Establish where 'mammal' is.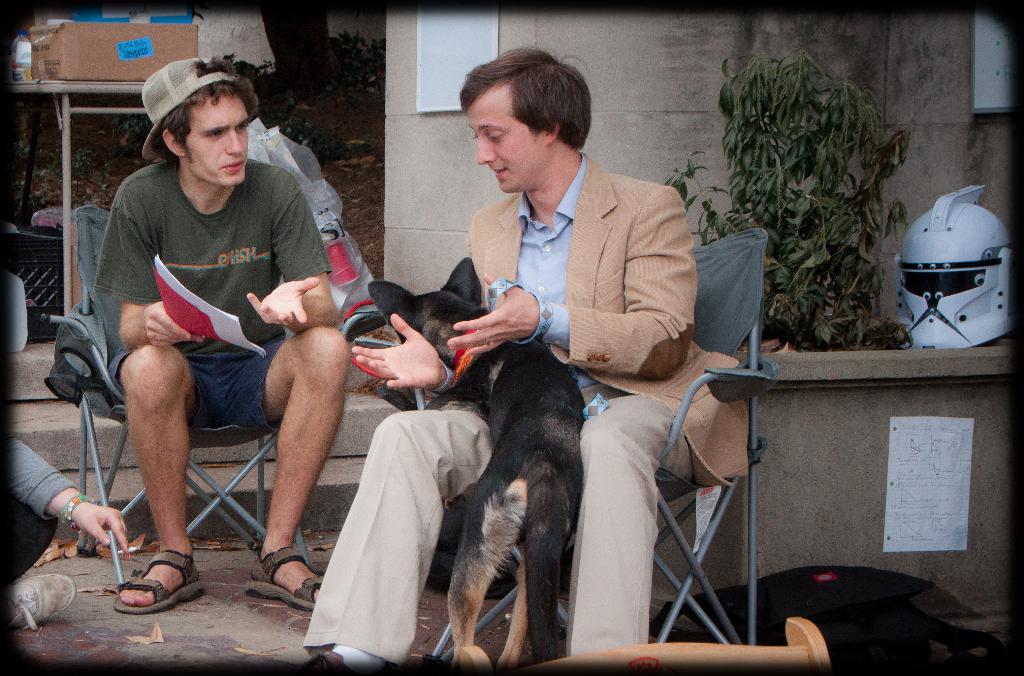
Established at rect(306, 41, 753, 675).
